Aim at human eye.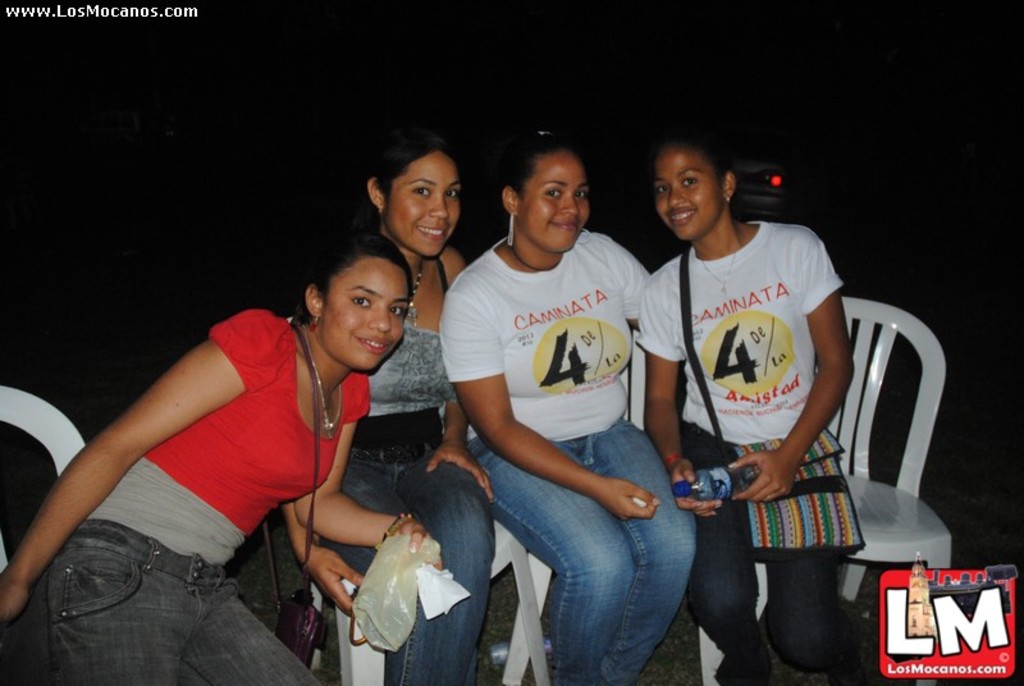
Aimed at (413,187,433,198).
